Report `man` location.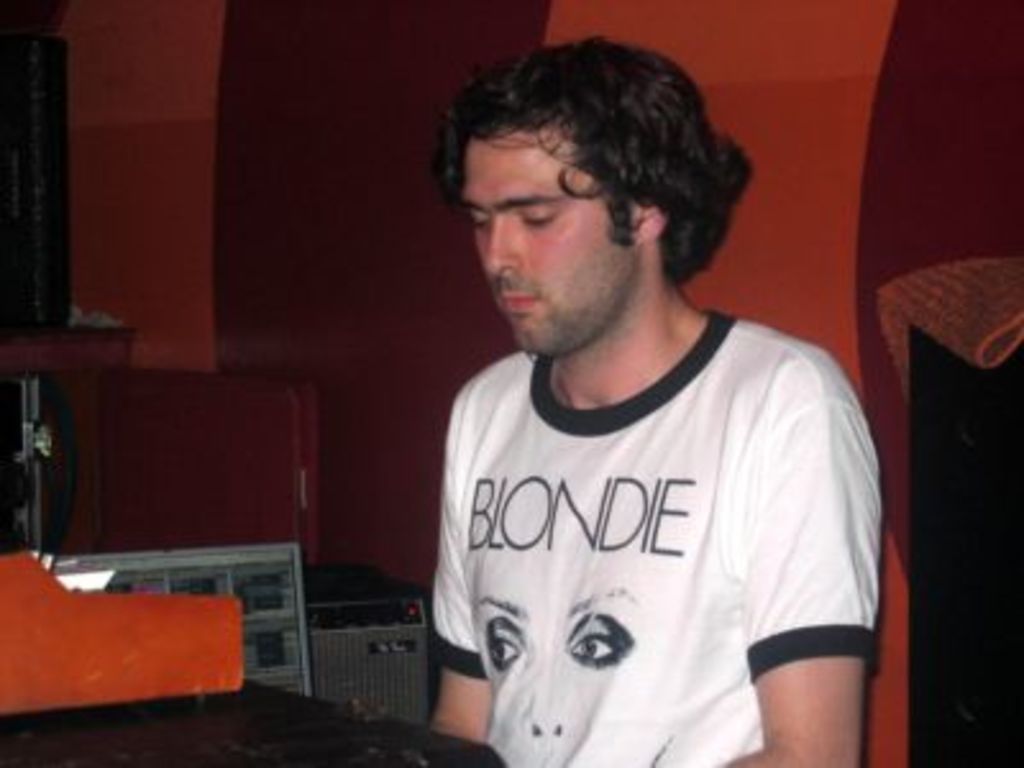
Report: 366,36,909,760.
